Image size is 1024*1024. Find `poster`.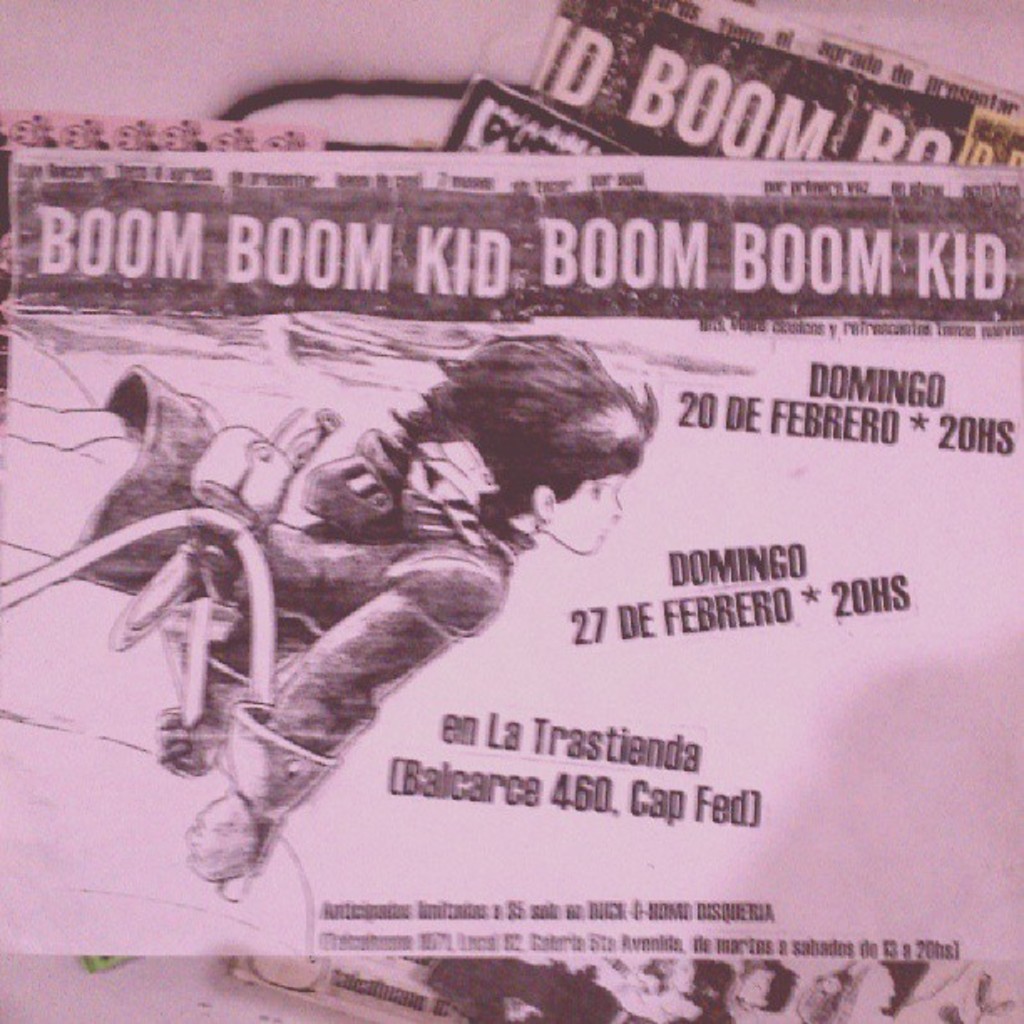
<region>0, 151, 1022, 960</region>.
